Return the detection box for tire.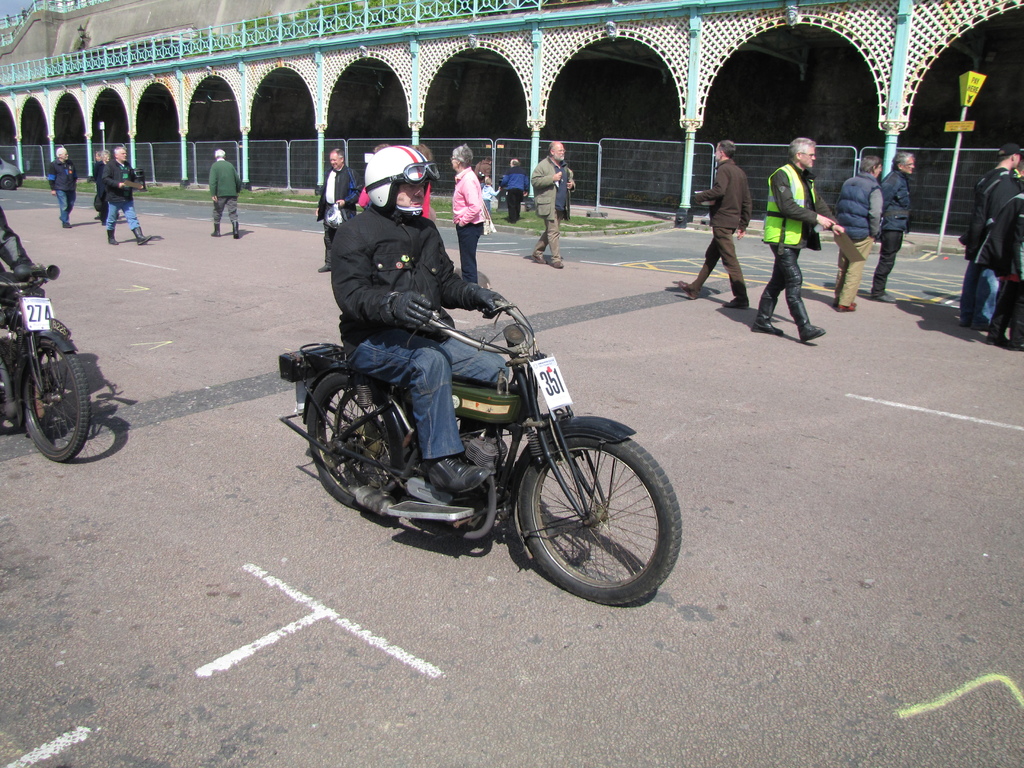
pyautogui.locateOnScreen(20, 337, 93, 462).
